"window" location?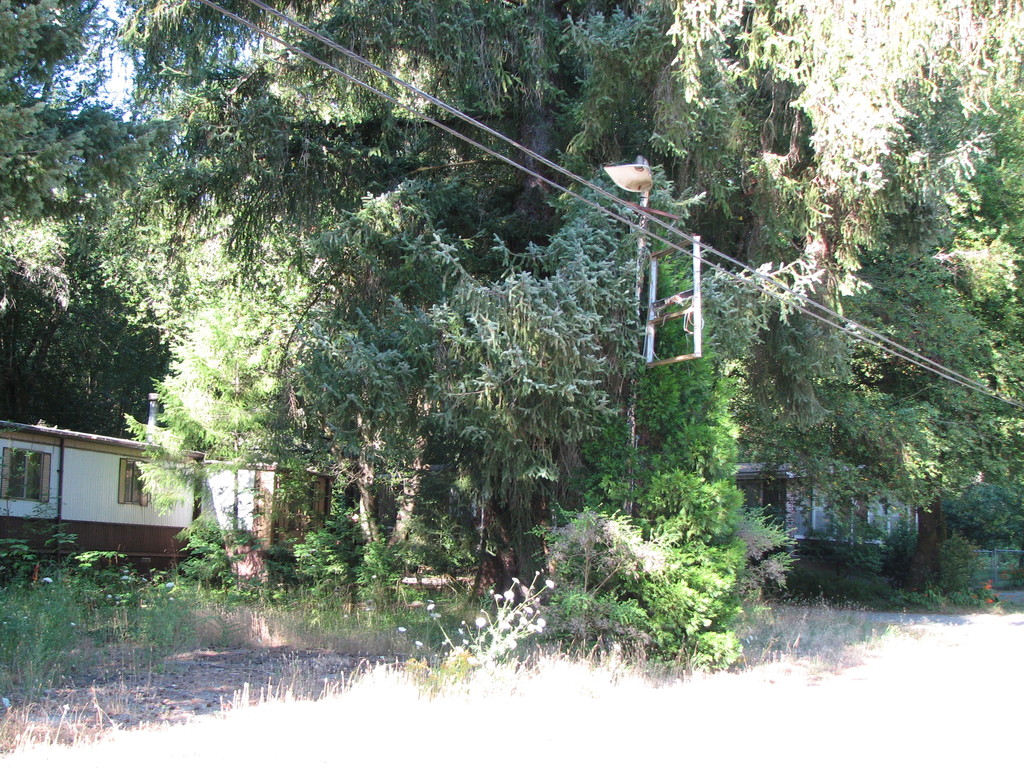
bbox(118, 456, 148, 506)
